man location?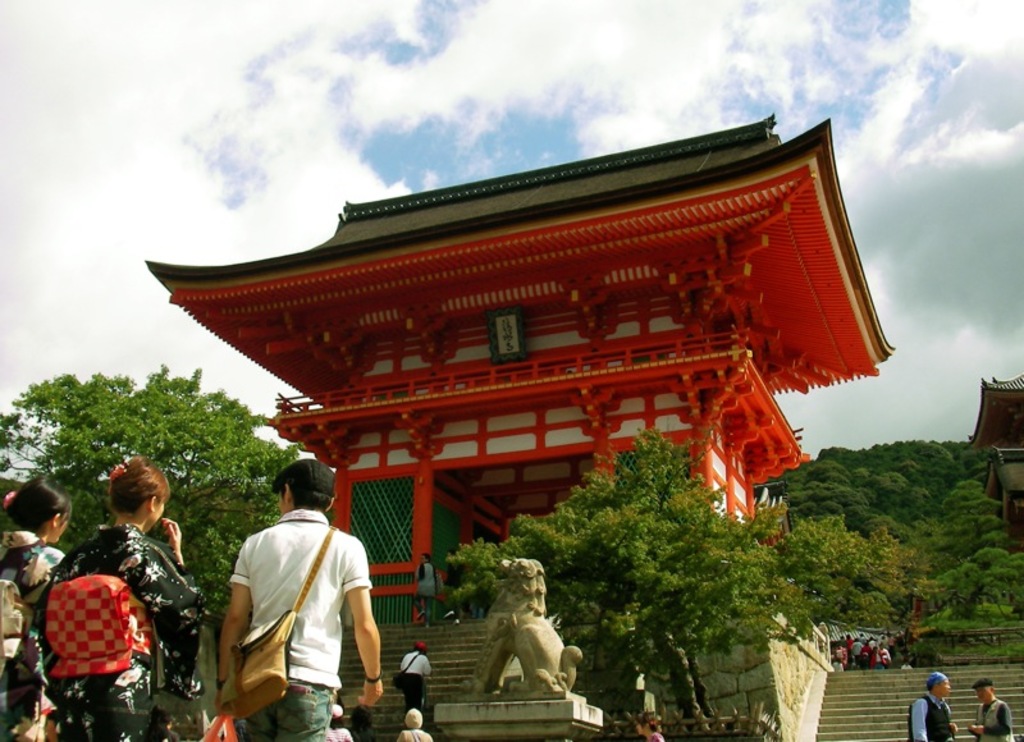
[left=197, top=475, right=379, bottom=737]
